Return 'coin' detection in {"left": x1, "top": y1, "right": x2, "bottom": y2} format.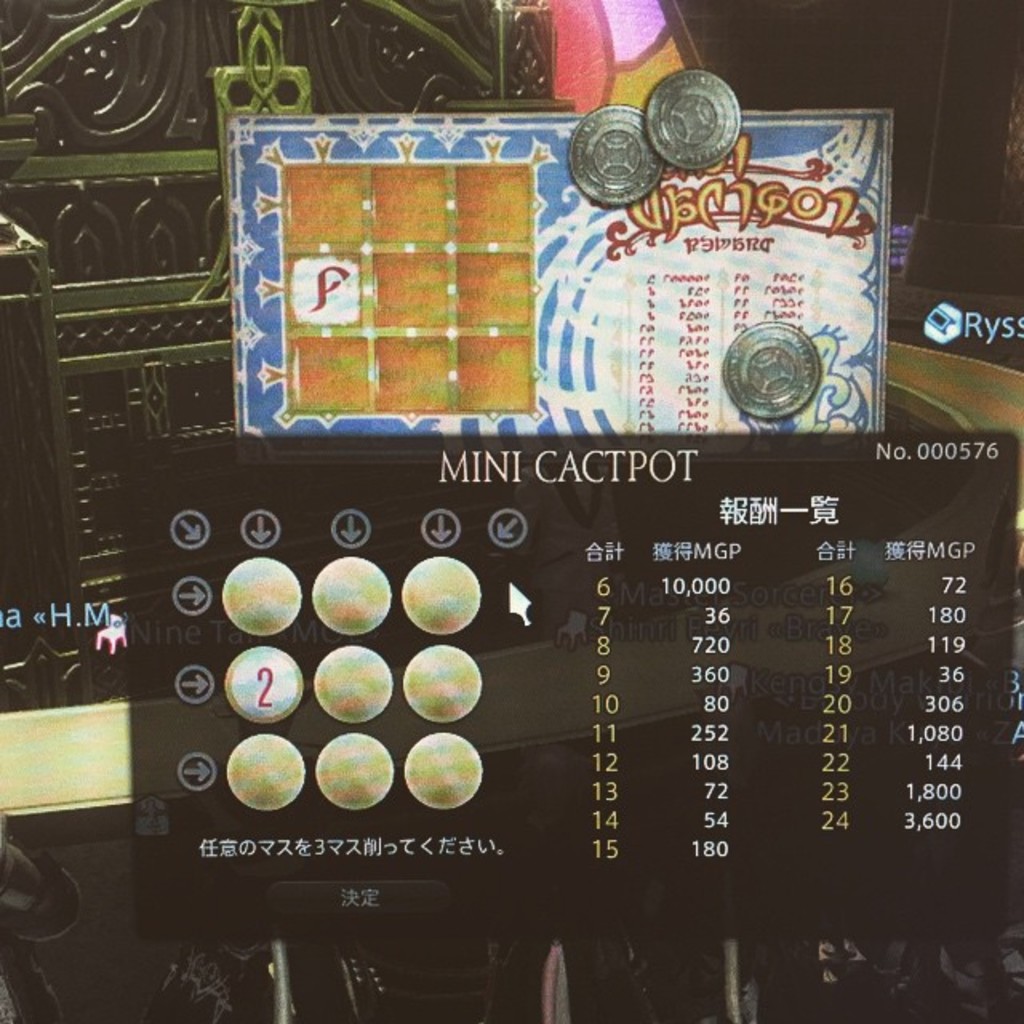
{"left": 650, "top": 66, "right": 742, "bottom": 168}.
